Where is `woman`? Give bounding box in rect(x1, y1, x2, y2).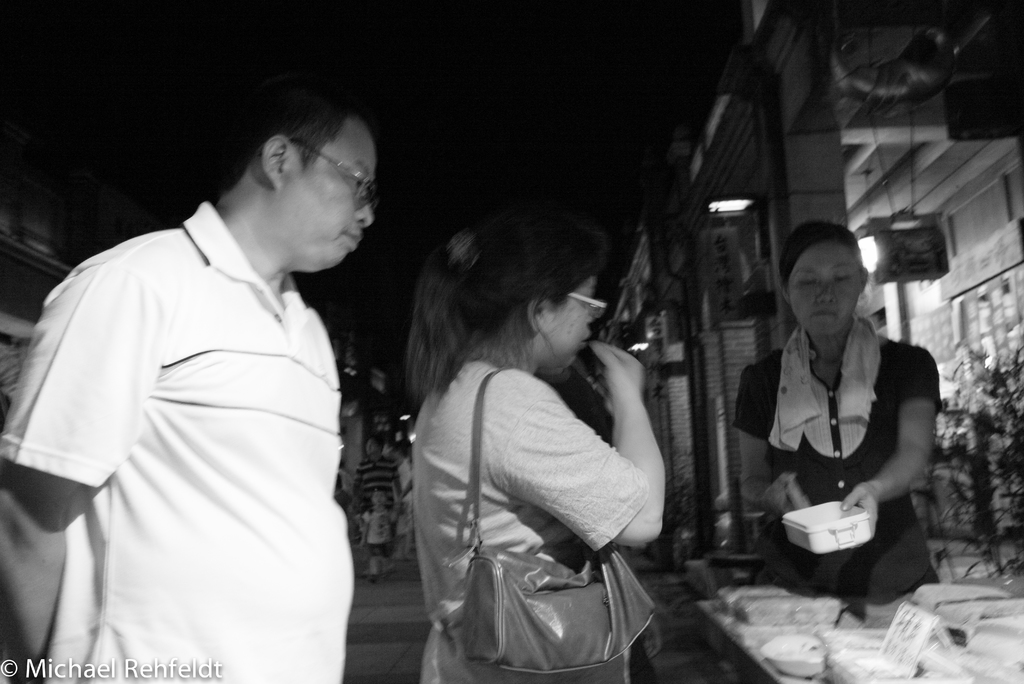
rect(732, 221, 954, 597).
